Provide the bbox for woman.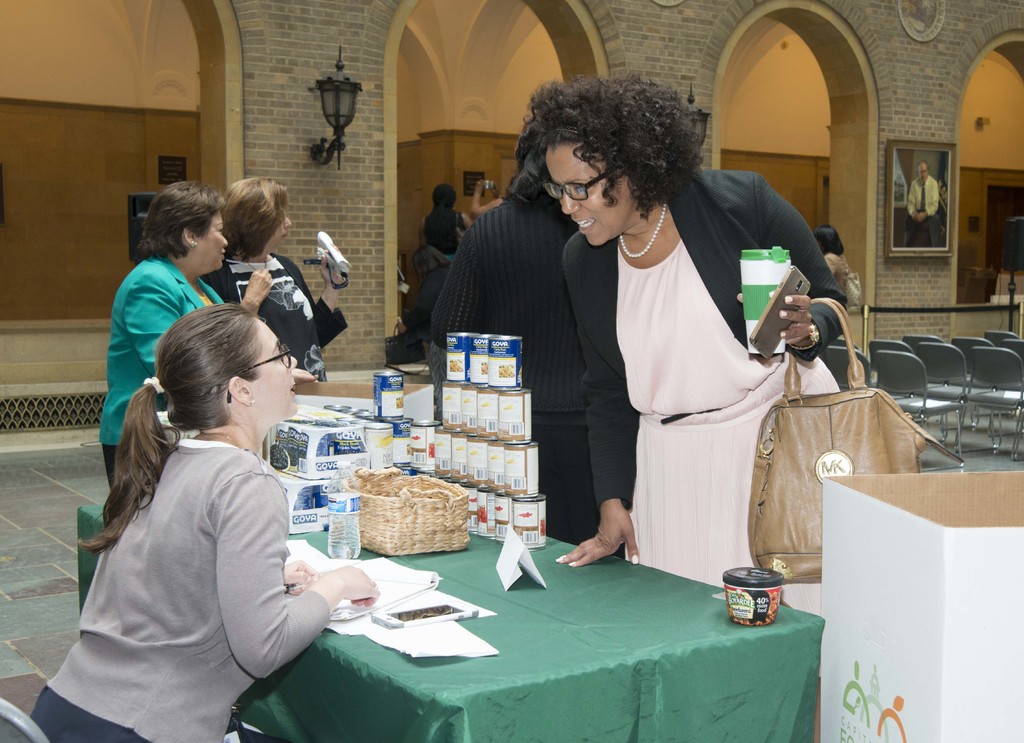
<bbox>98, 182, 235, 487</bbox>.
